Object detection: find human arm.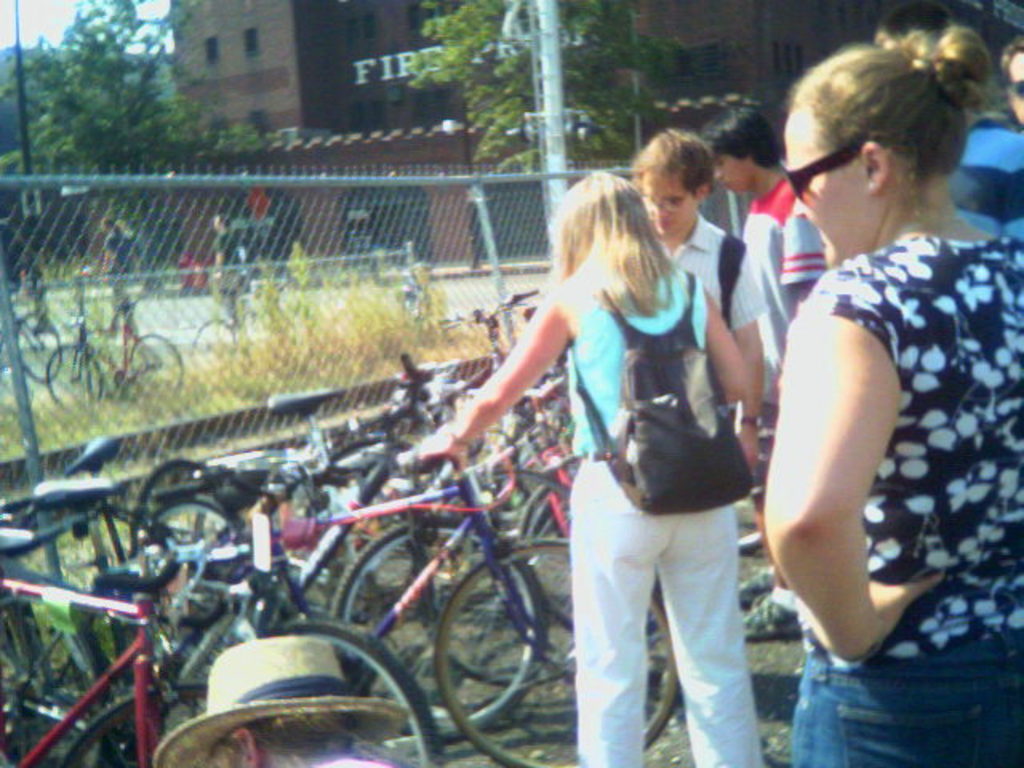
l=741, t=216, r=971, b=726.
